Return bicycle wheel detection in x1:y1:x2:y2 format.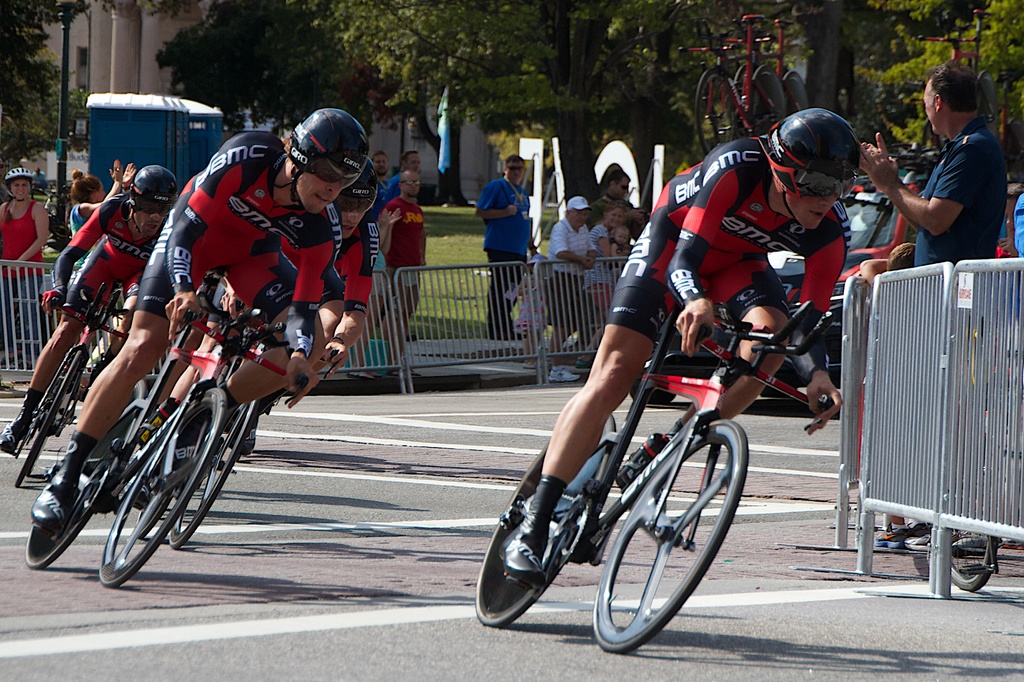
13:341:83:489.
